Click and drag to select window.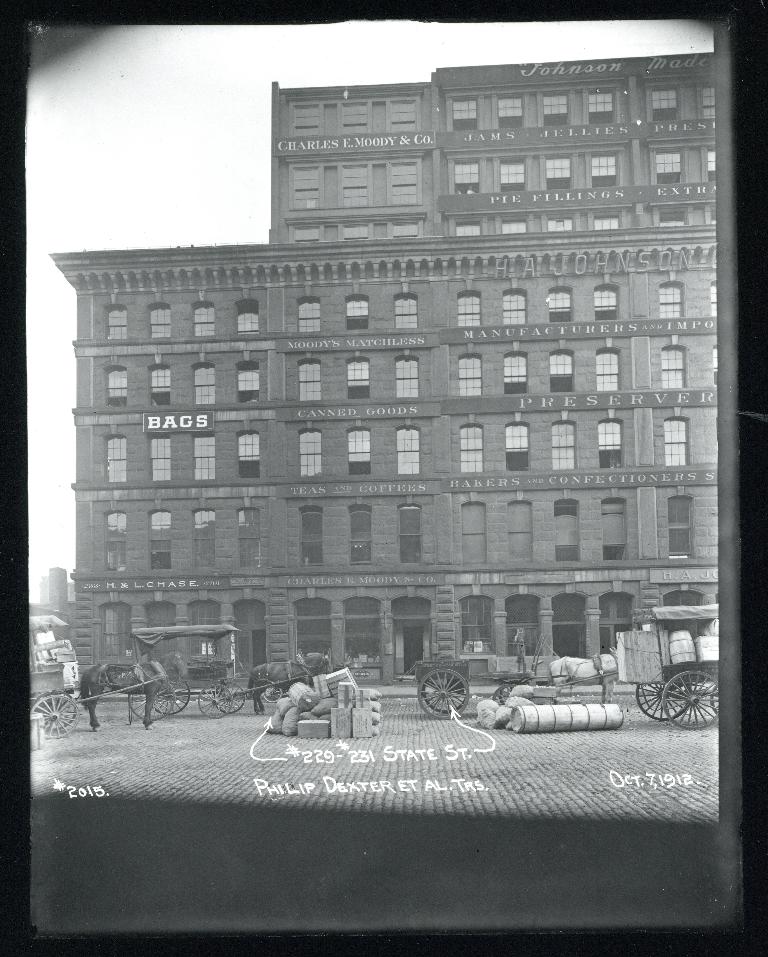
Selection: 652 205 690 227.
